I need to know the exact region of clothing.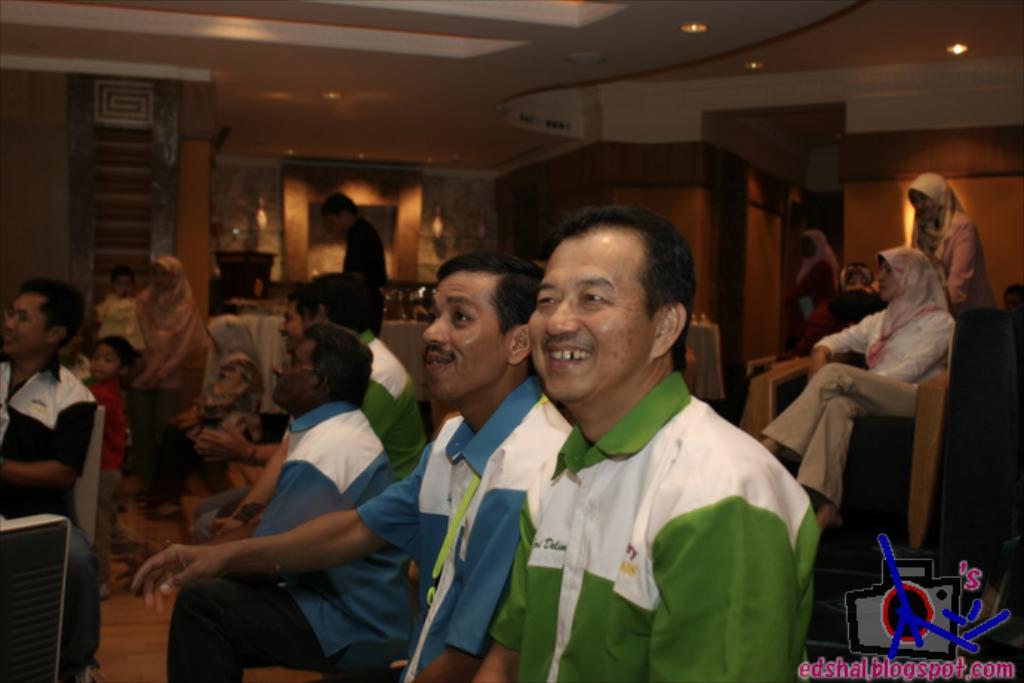
Region: select_region(95, 382, 159, 585).
